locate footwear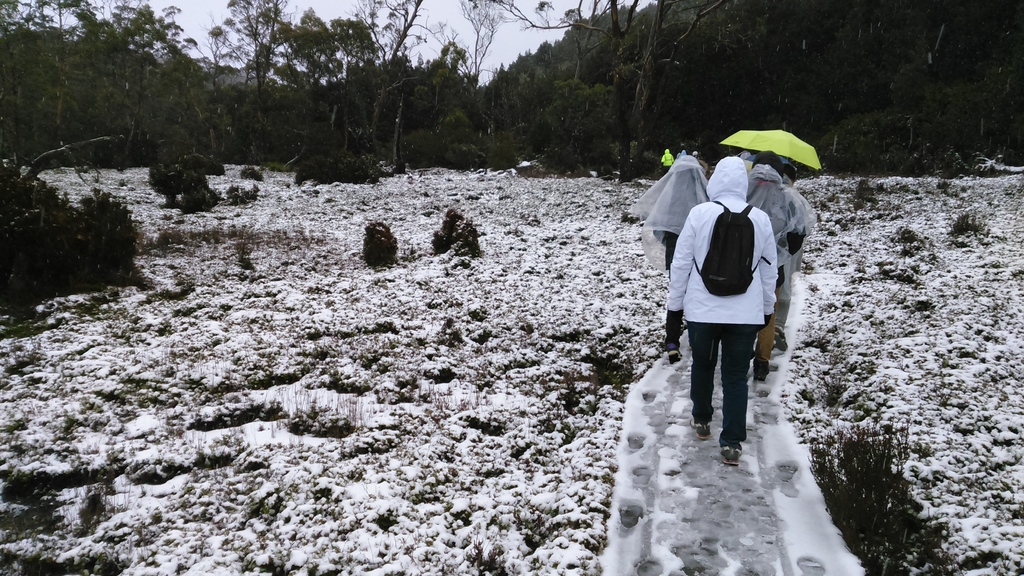
[left=723, top=443, right=742, bottom=465]
